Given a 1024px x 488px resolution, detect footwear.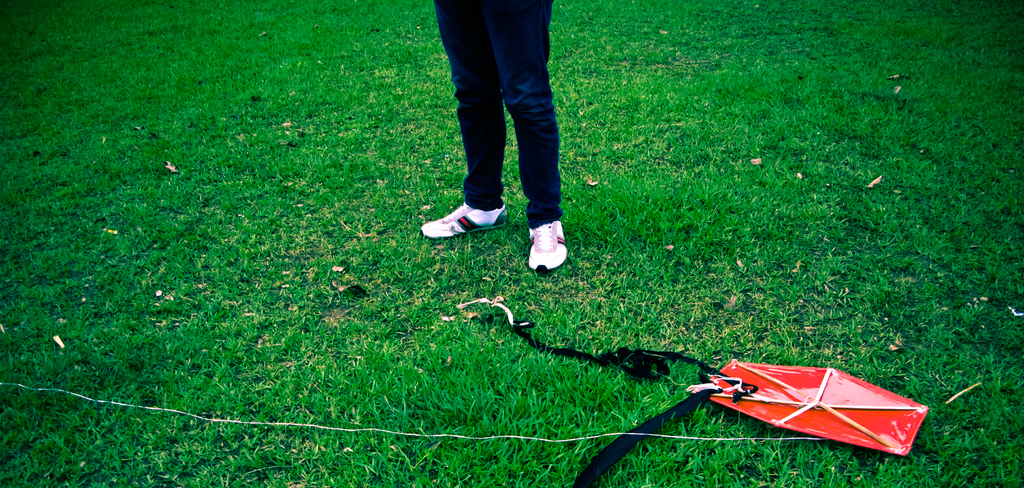
detection(422, 185, 500, 238).
